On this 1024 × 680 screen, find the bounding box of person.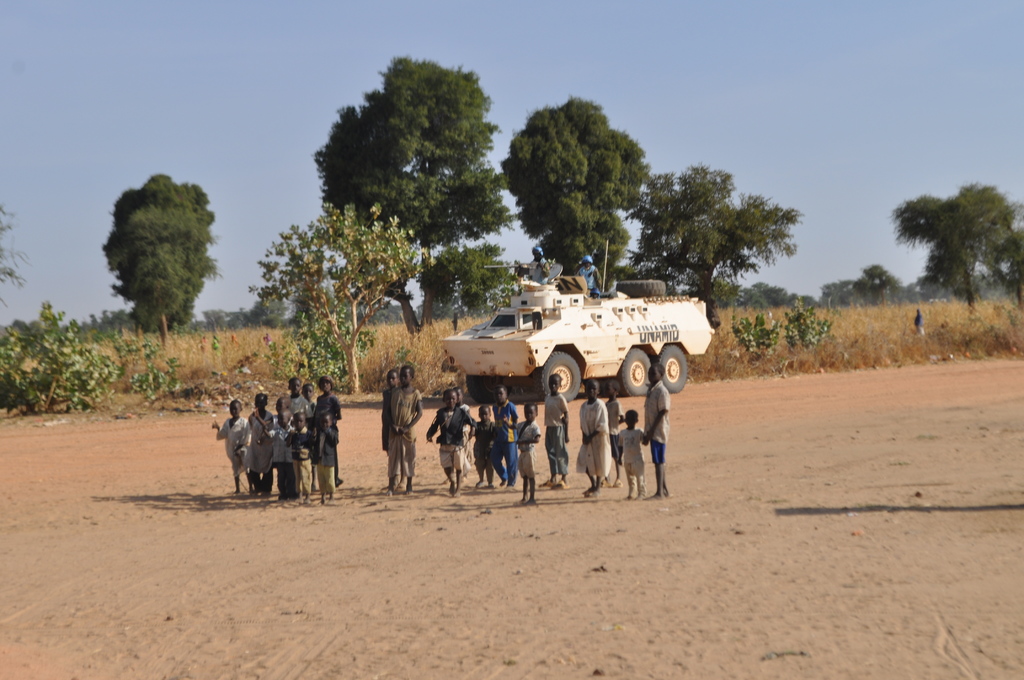
Bounding box: [317, 371, 341, 423].
